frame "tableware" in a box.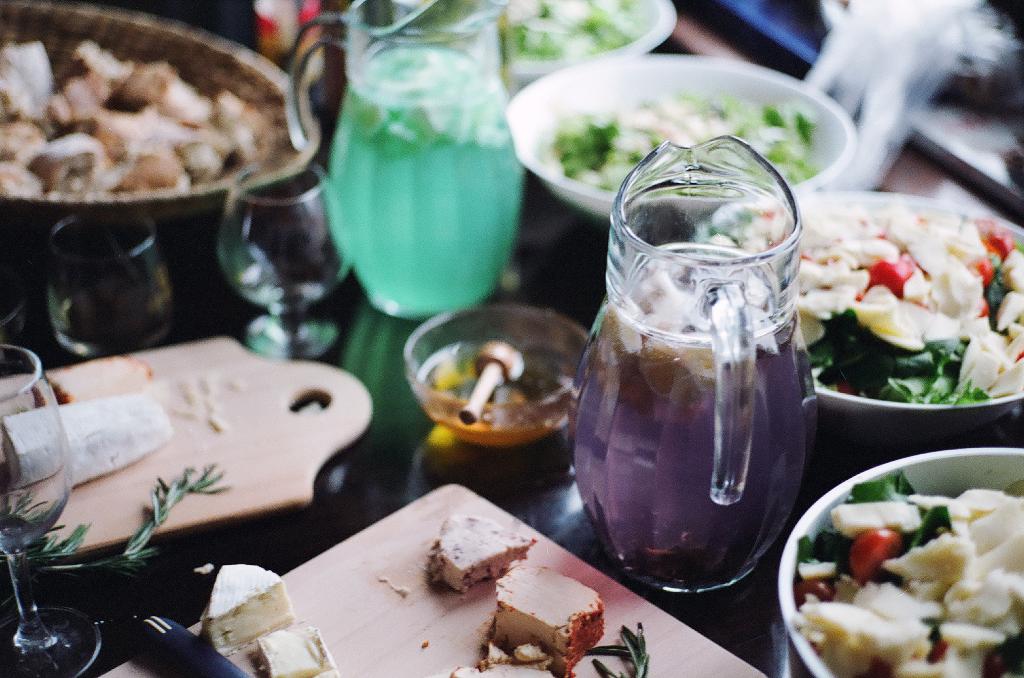
585/139/837/611.
